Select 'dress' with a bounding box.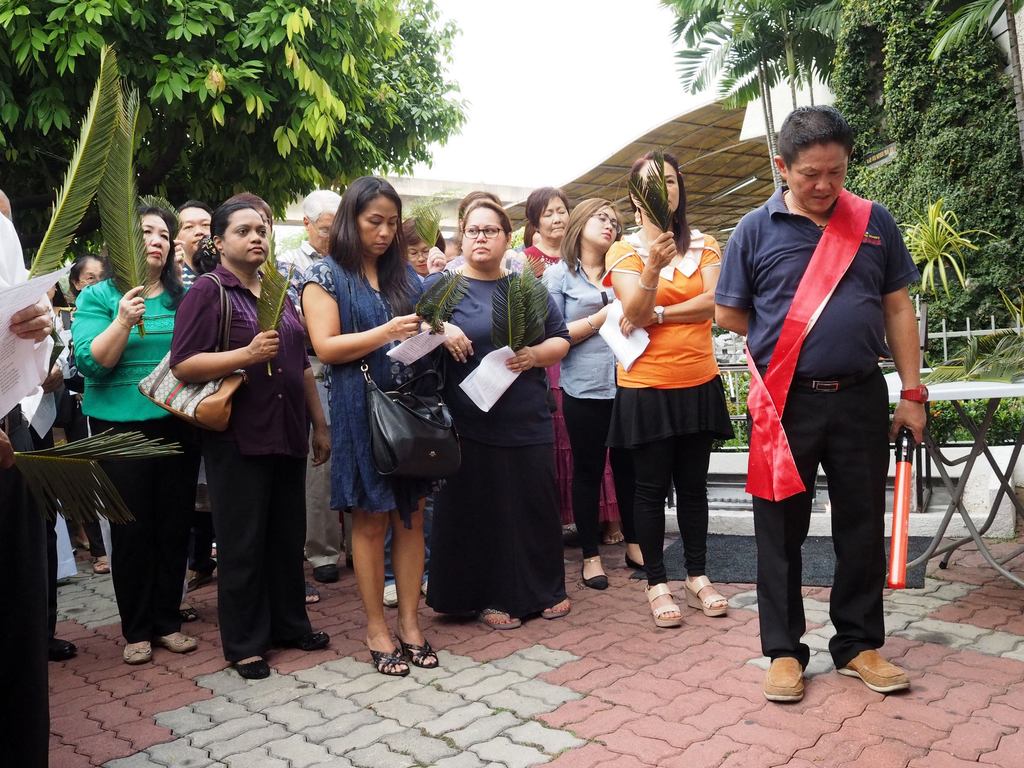
[left=297, top=262, right=436, bottom=520].
